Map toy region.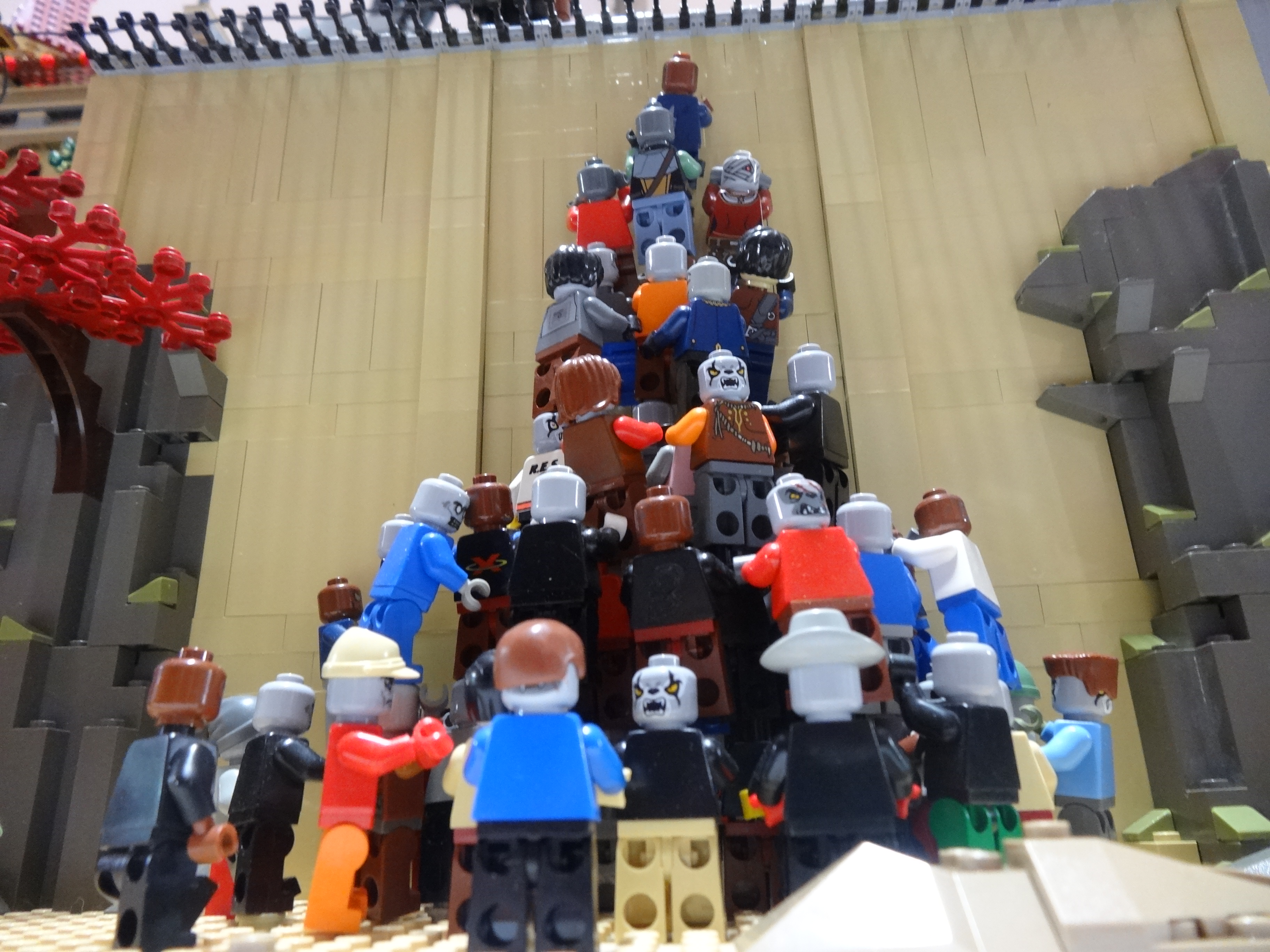
Mapped to left=155, top=162, right=182, bottom=228.
